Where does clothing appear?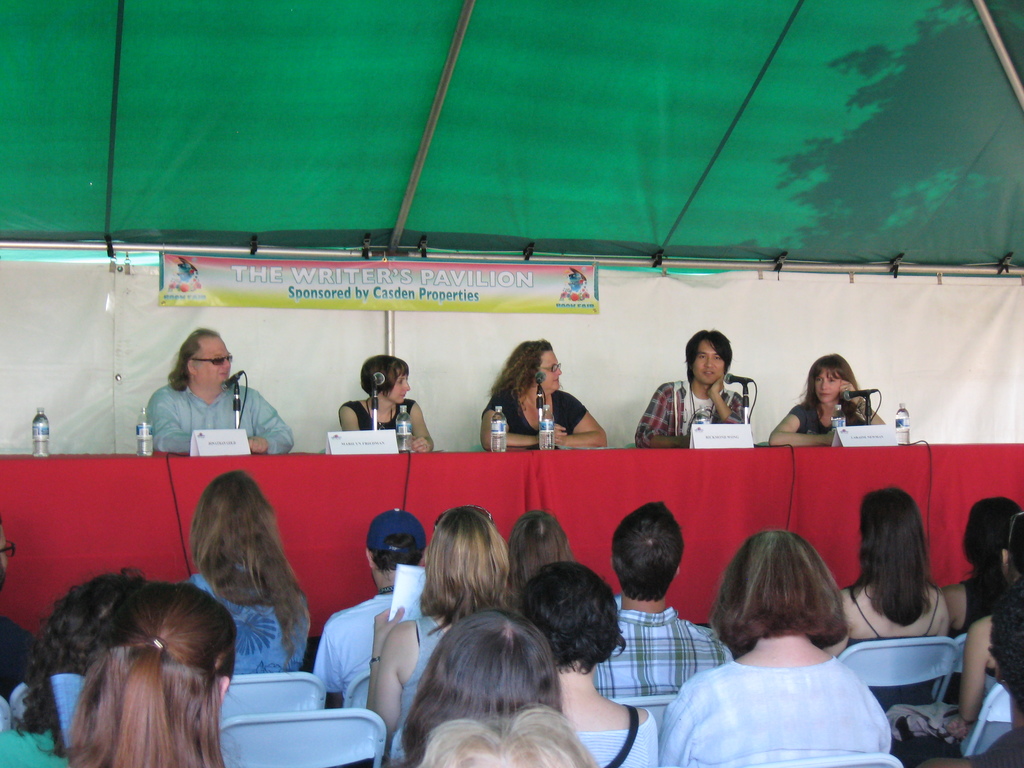
Appears at x1=959, y1=668, x2=1001, y2=758.
